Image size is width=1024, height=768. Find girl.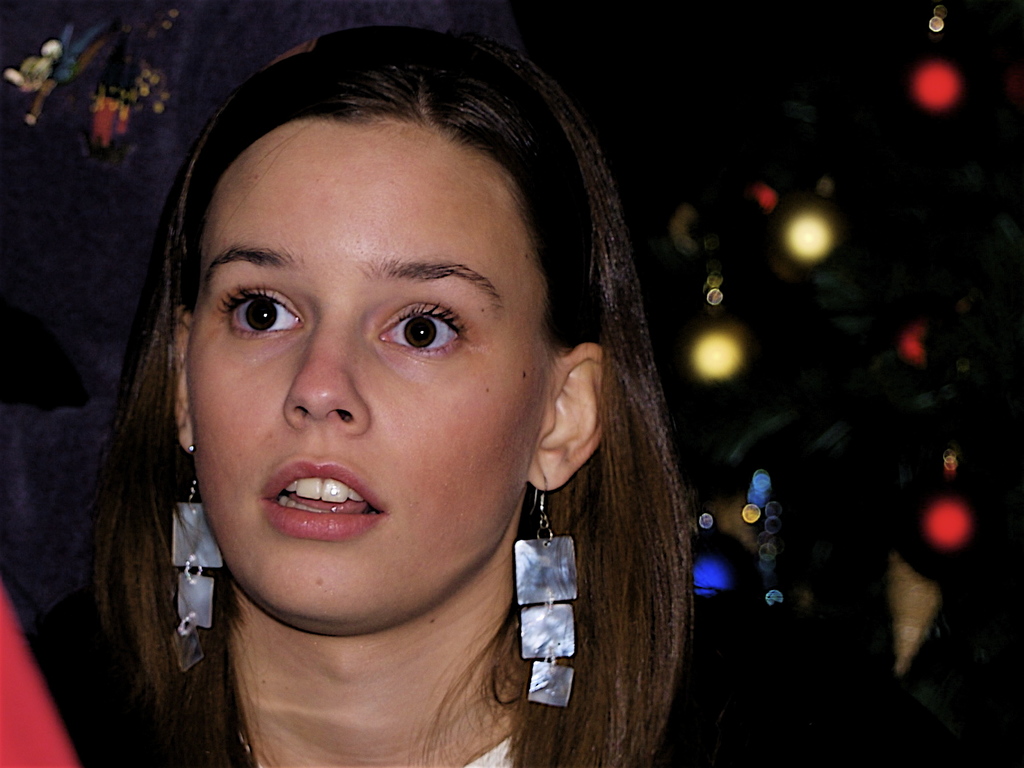
54:12:701:767.
